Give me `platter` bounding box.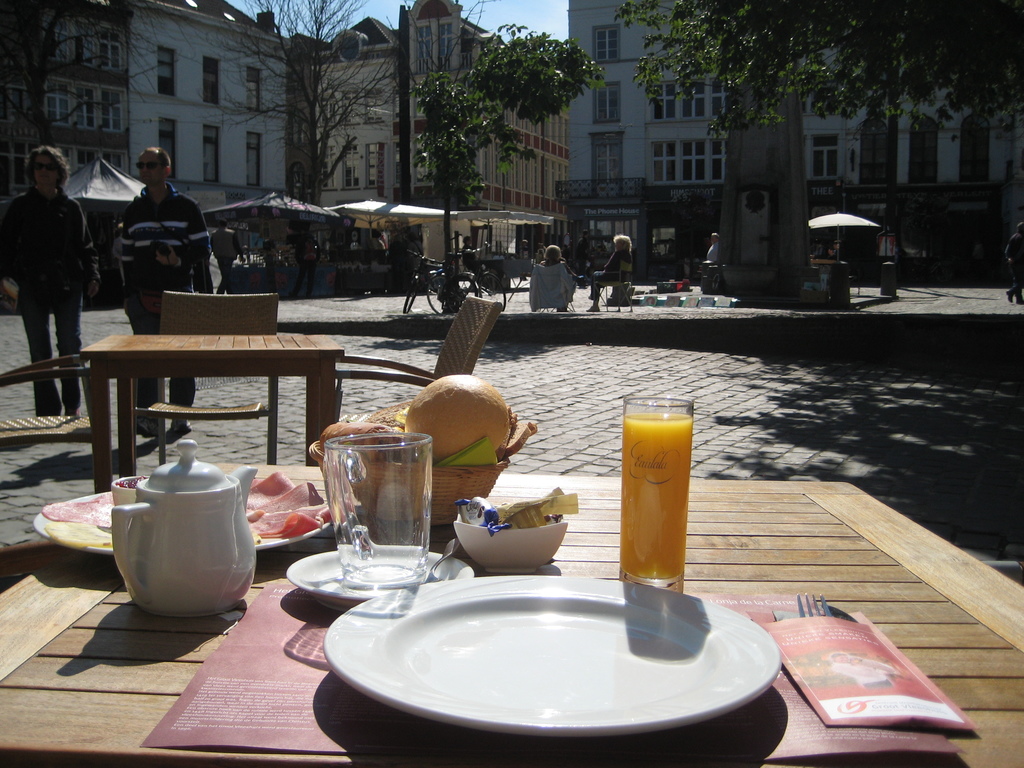
Rect(33, 491, 351, 553).
